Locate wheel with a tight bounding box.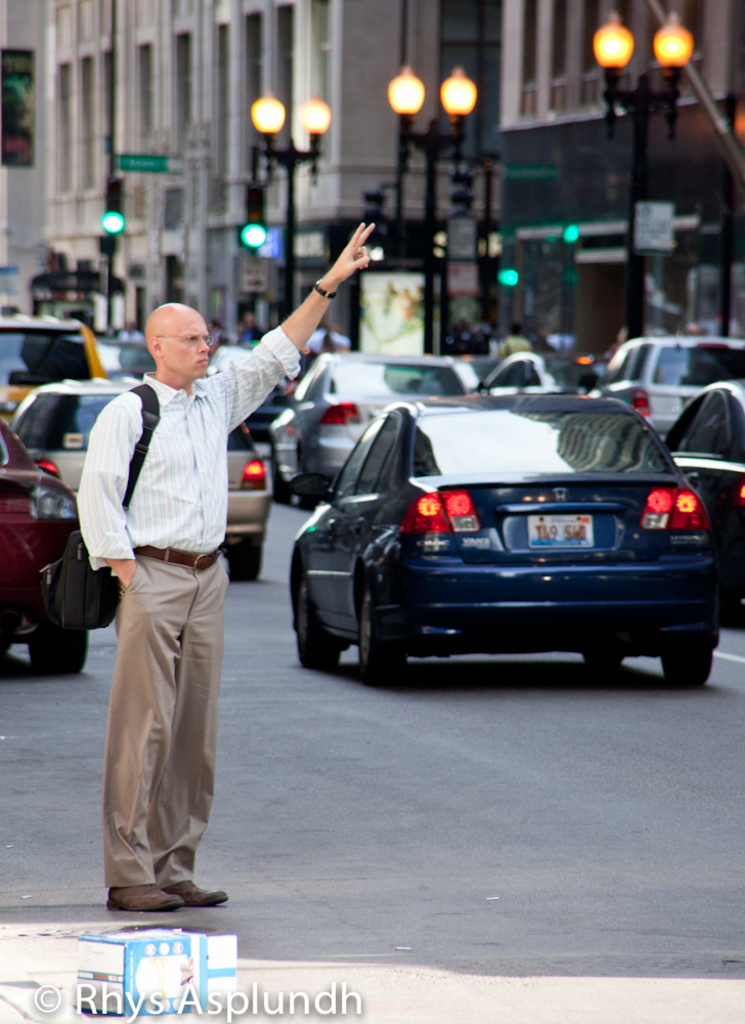
pyautogui.locateOnScreen(663, 651, 709, 683).
